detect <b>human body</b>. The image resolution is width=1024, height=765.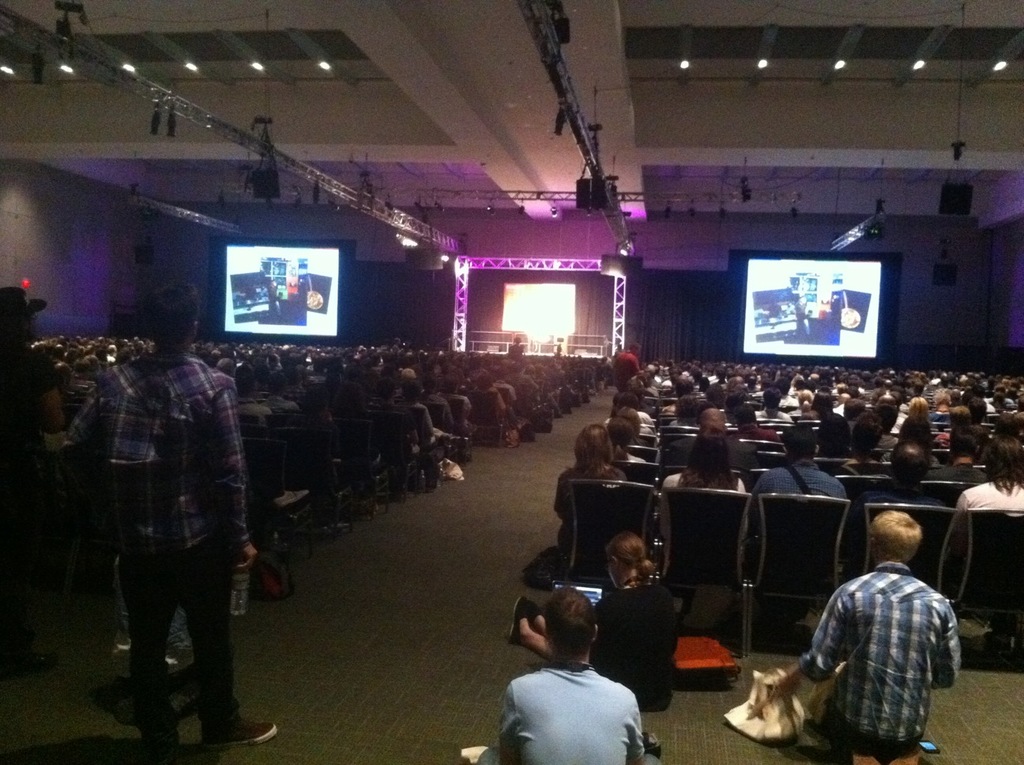
bbox(512, 534, 674, 720).
